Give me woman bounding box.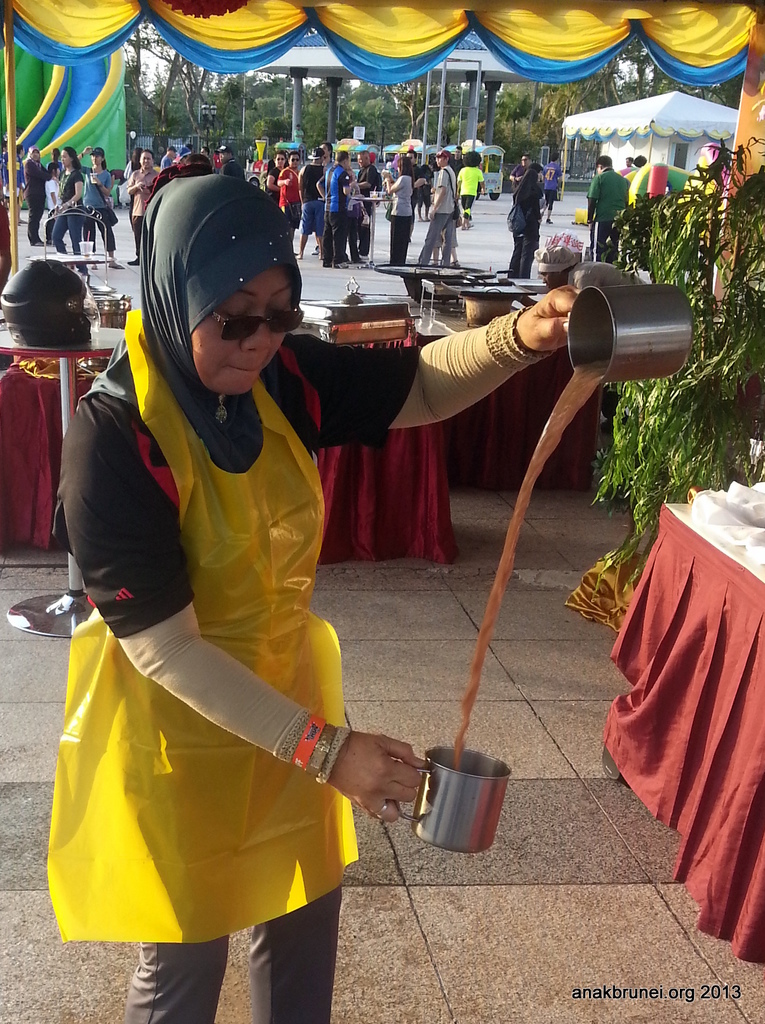
{"x1": 383, "y1": 162, "x2": 407, "y2": 195}.
